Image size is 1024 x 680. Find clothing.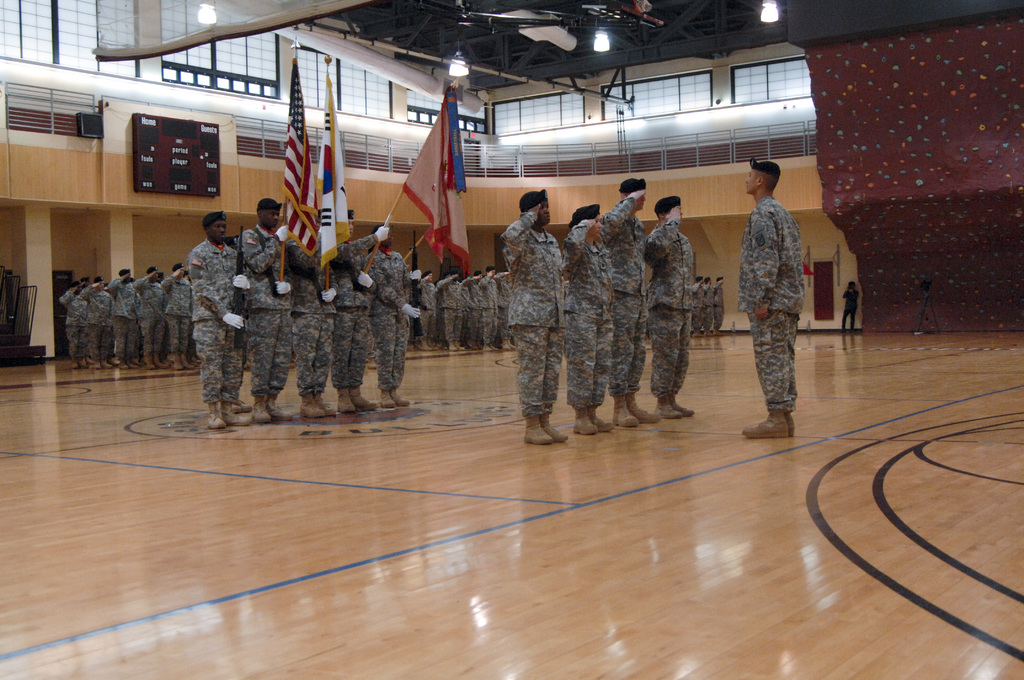
pyautogui.locateOnScreen(434, 275, 464, 345).
